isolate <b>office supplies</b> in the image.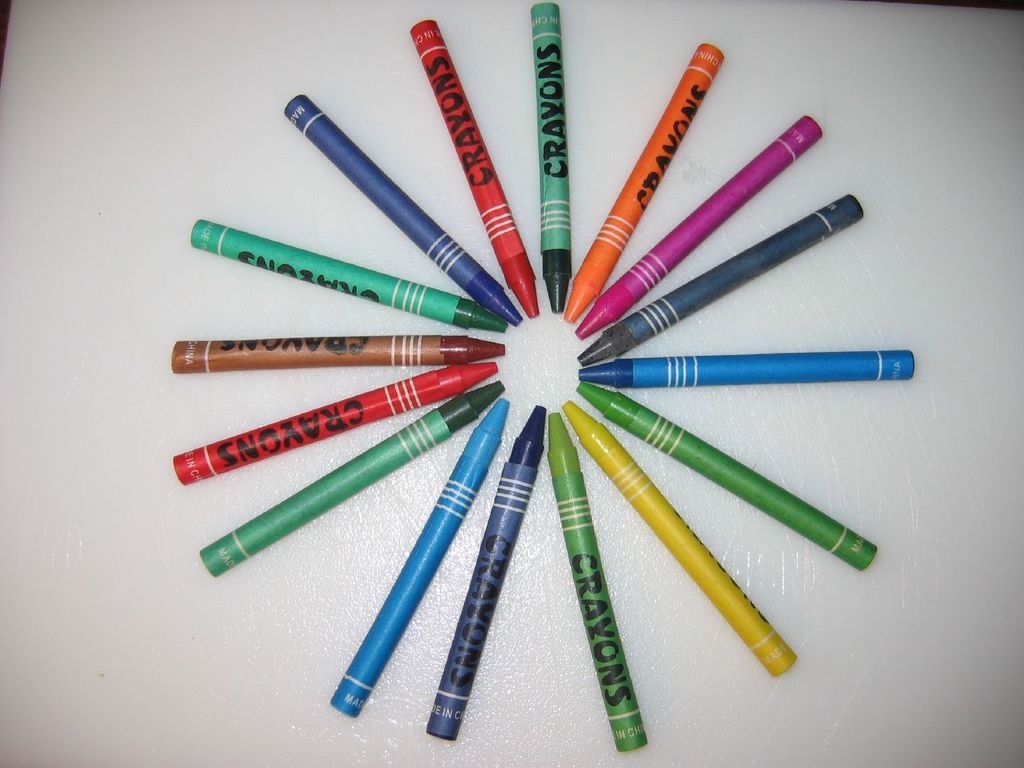
Isolated region: region(281, 94, 524, 328).
